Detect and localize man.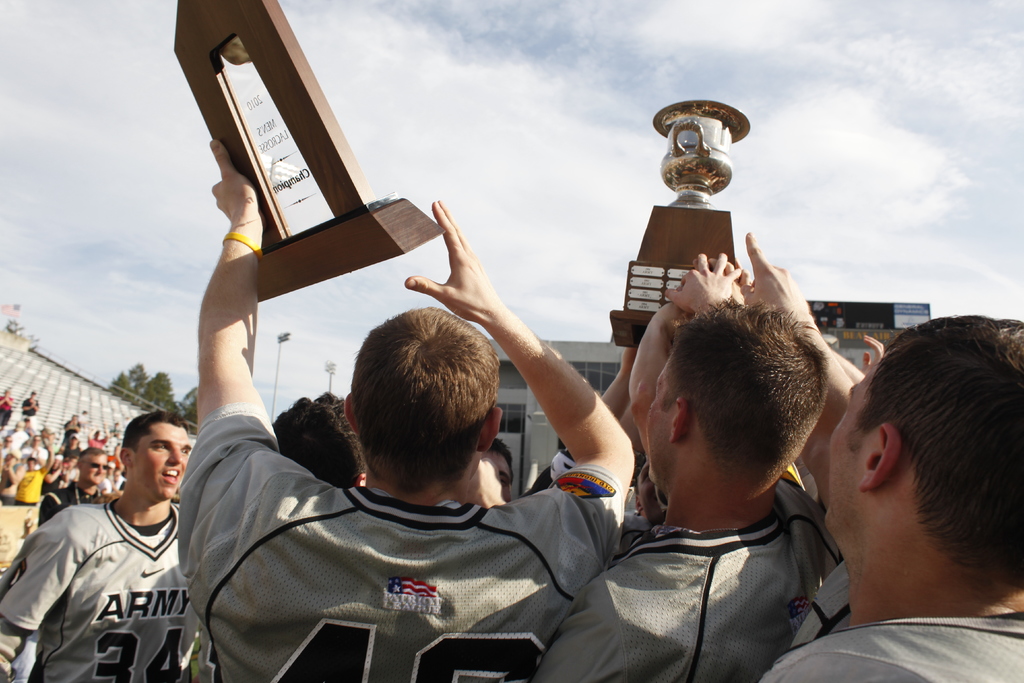
Localized at (26,434,51,472).
